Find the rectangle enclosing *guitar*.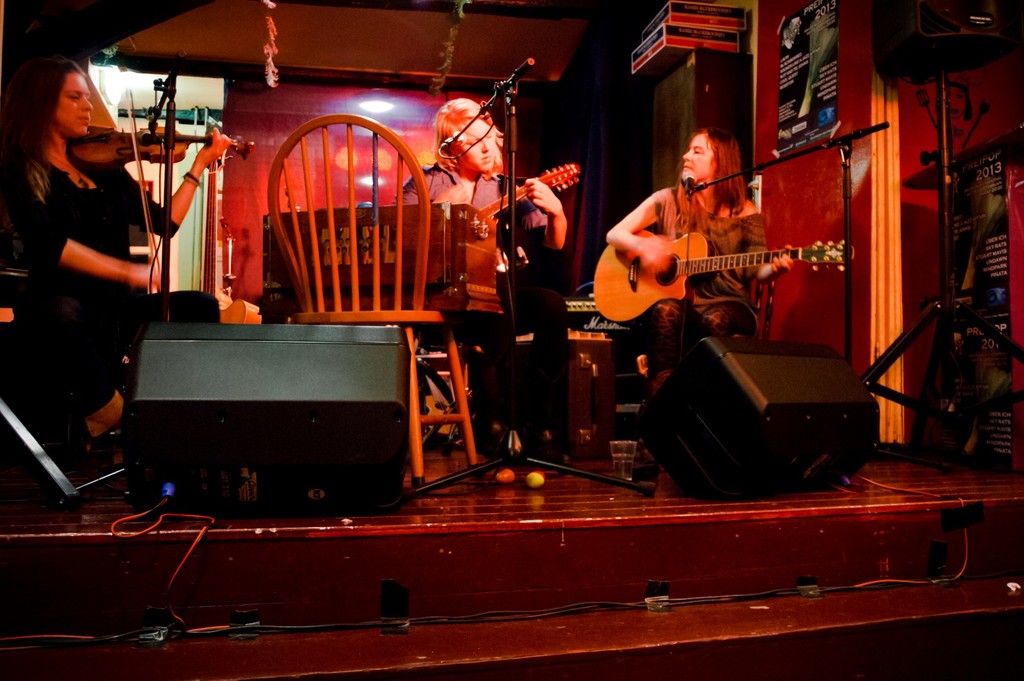
[457,159,591,284].
